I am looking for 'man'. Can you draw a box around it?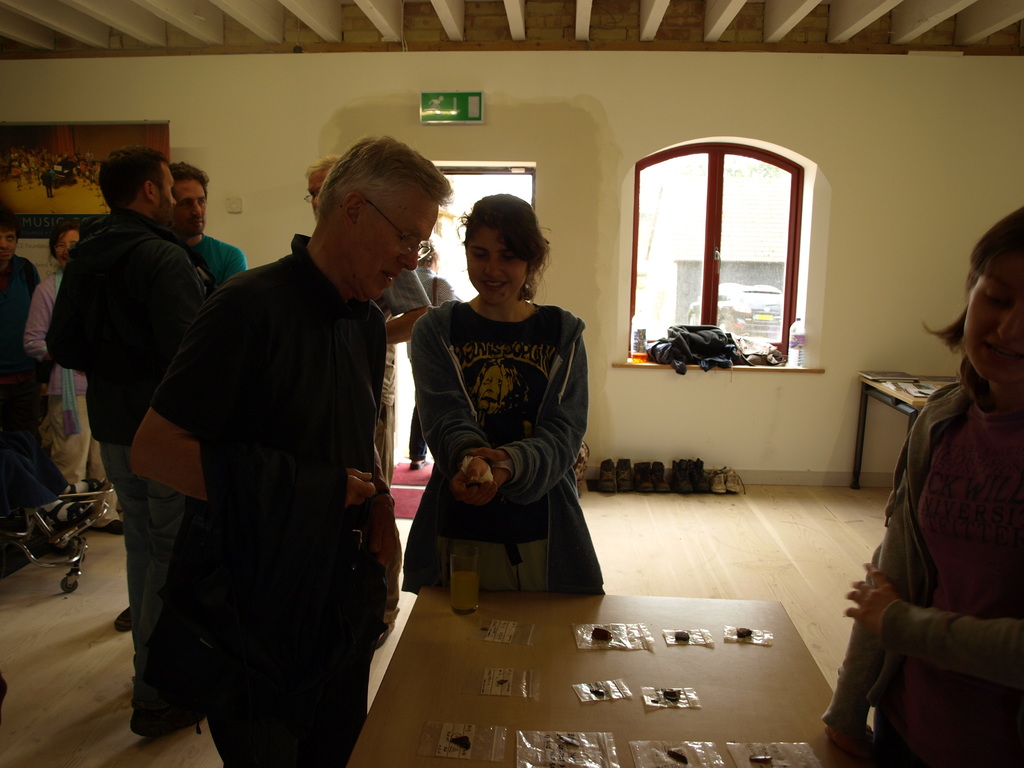
Sure, the bounding box is left=110, top=161, right=248, bottom=636.
